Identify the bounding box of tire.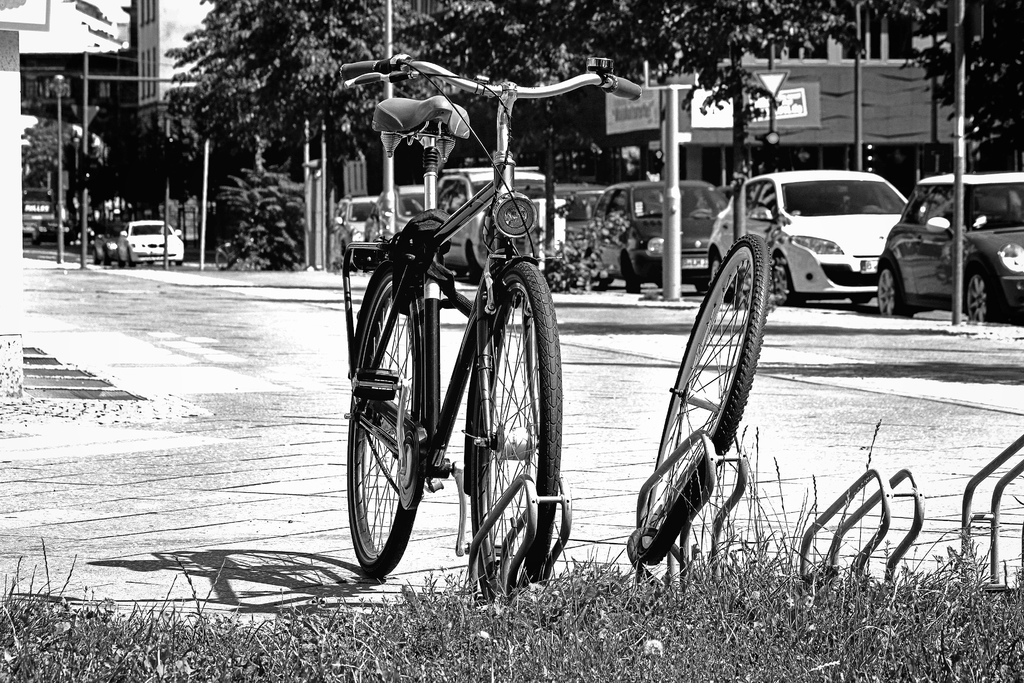
<region>92, 252, 99, 263</region>.
